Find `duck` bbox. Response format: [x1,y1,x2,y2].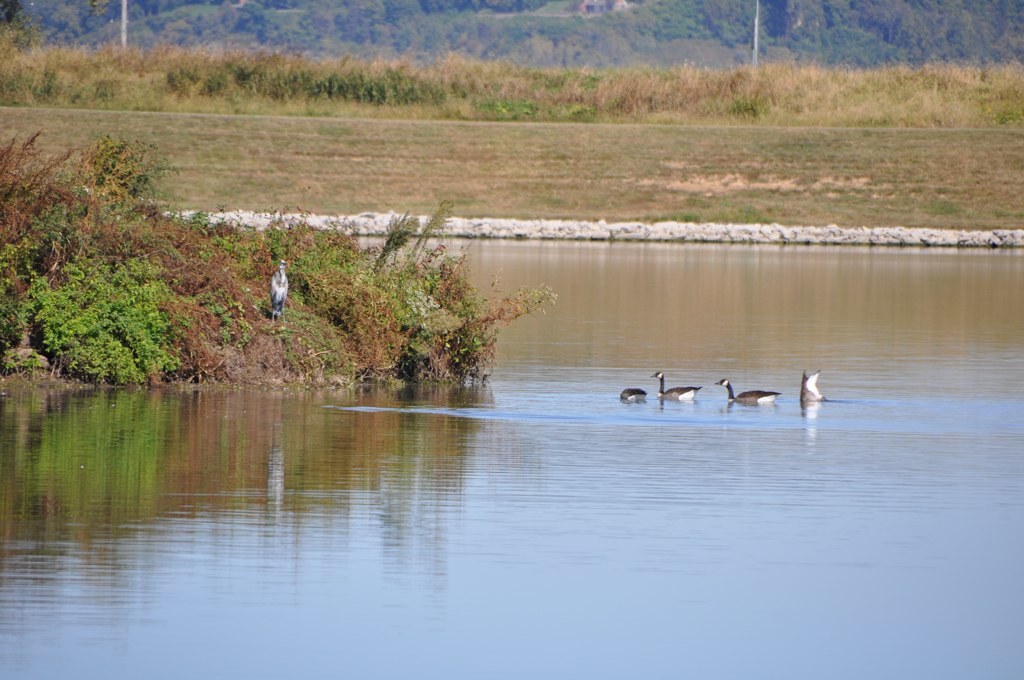
[616,383,645,401].
